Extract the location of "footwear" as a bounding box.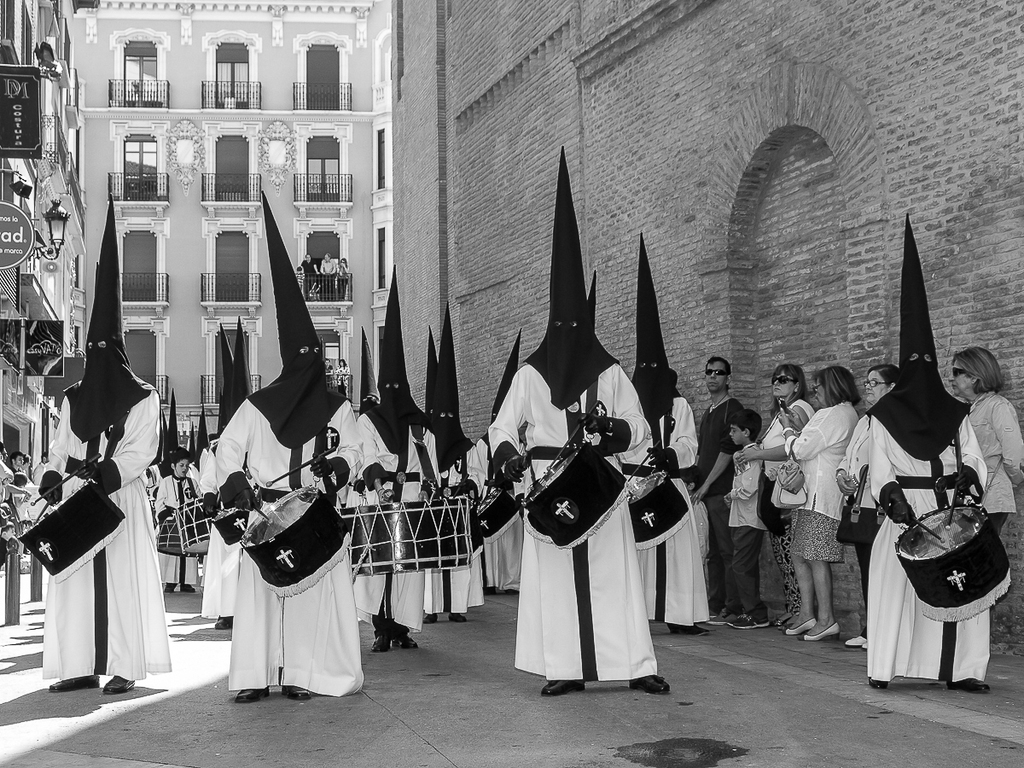
(424,614,436,624).
